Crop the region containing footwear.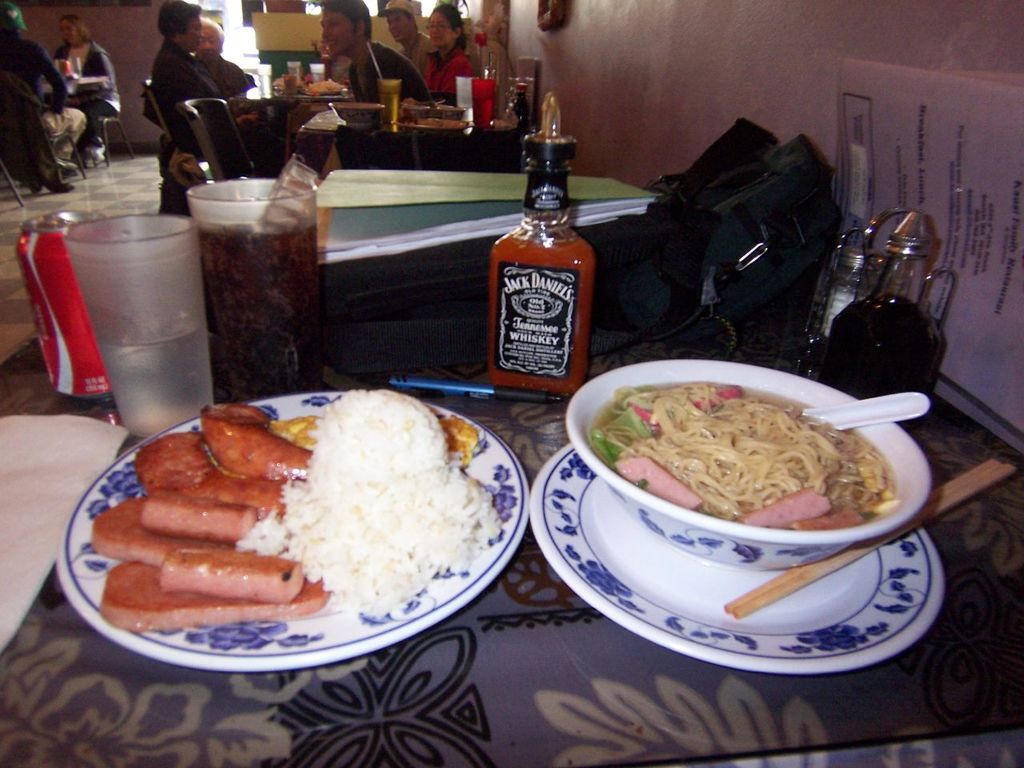
Crop region: bbox=[88, 137, 106, 158].
